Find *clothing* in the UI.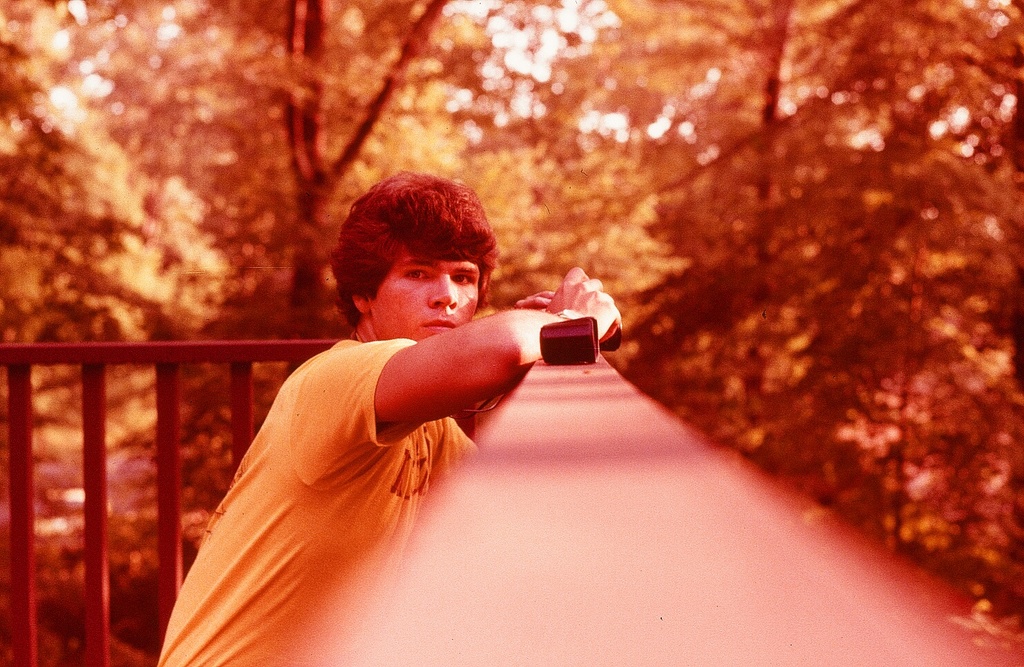
UI element at 160 312 515 644.
